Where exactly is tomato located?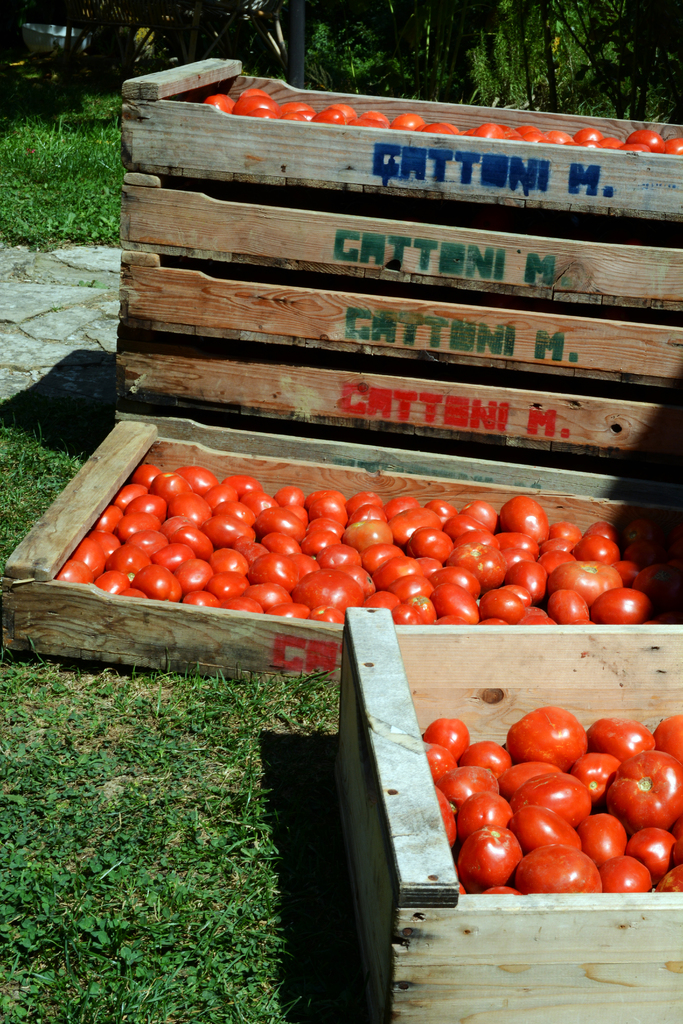
Its bounding box is [507, 714, 601, 779].
